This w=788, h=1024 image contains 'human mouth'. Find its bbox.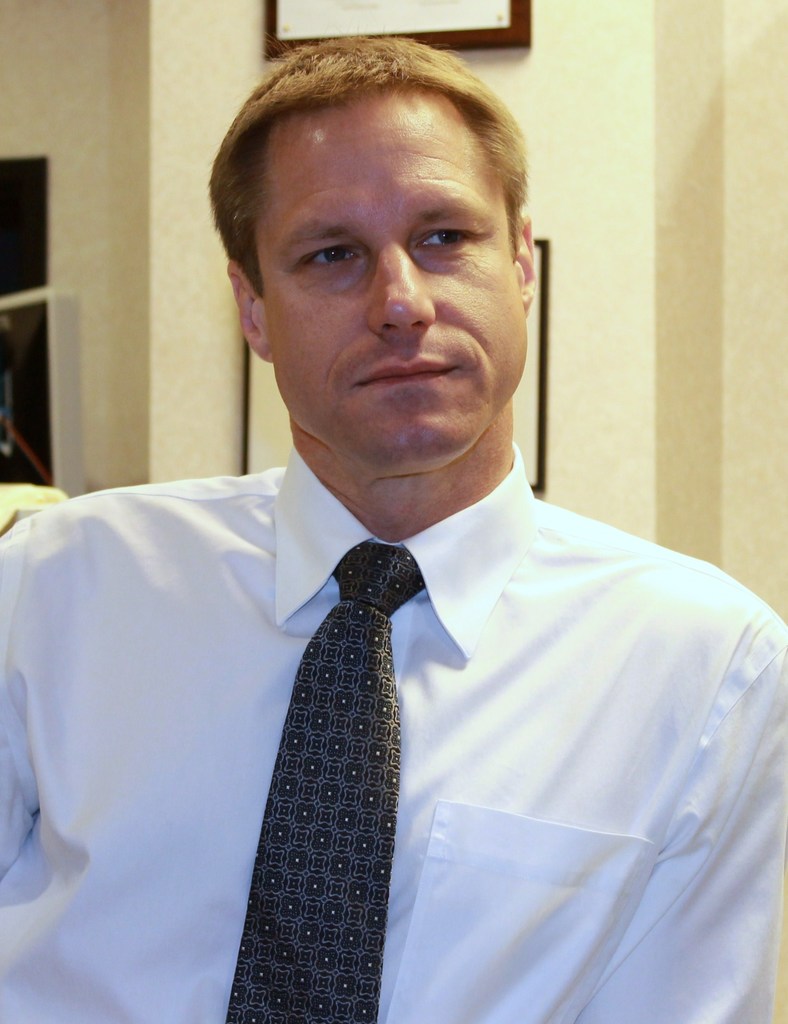
BBox(355, 349, 459, 389).
